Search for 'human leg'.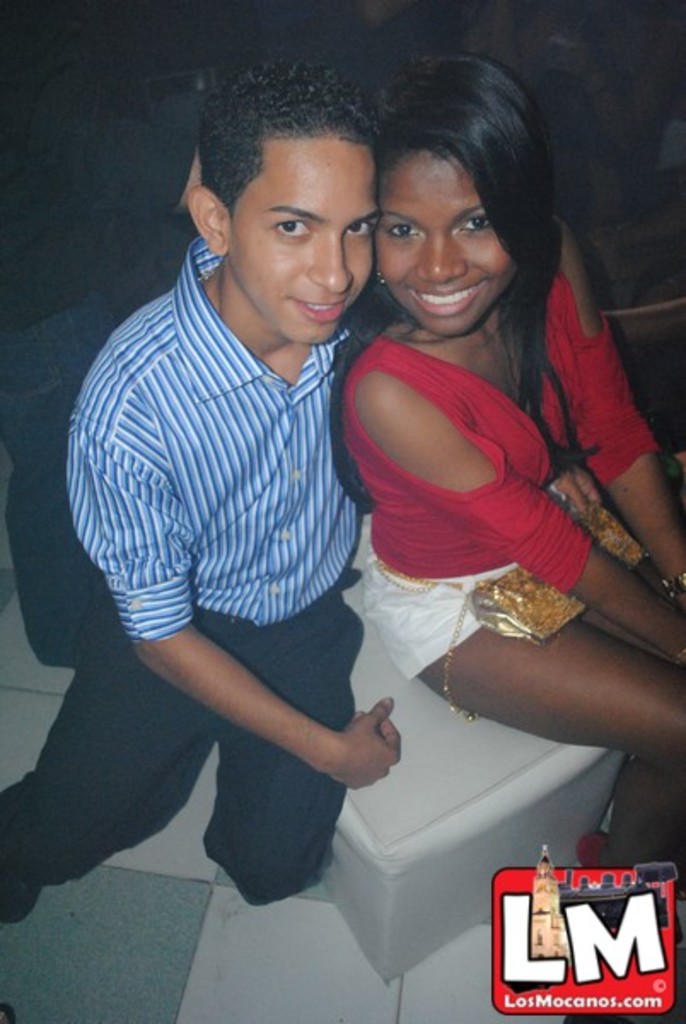
Found at bbox(374, 620, 684, 903).
